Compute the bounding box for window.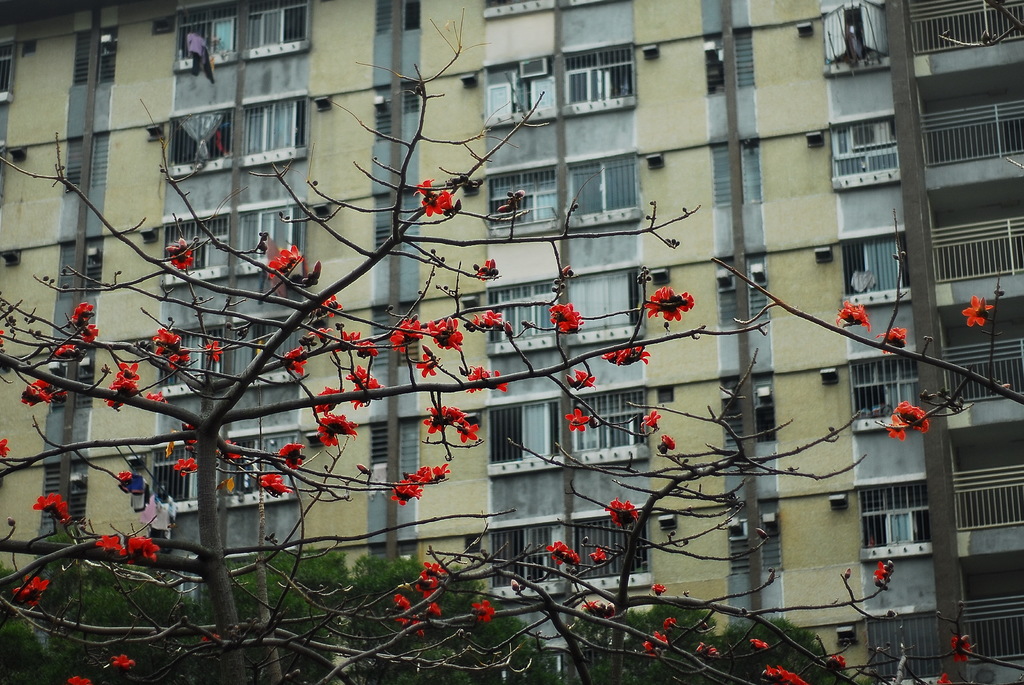
<bbox>723, 375, 778, 468</bbox>.
